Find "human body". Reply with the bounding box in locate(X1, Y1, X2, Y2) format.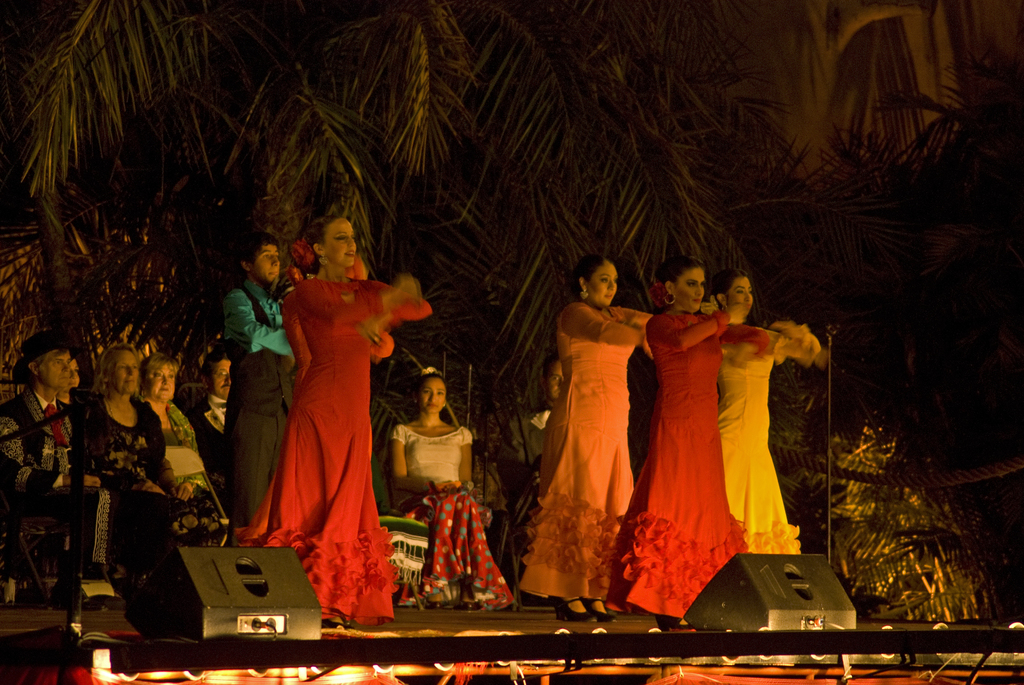
locate(388, 365, 514, 613).
